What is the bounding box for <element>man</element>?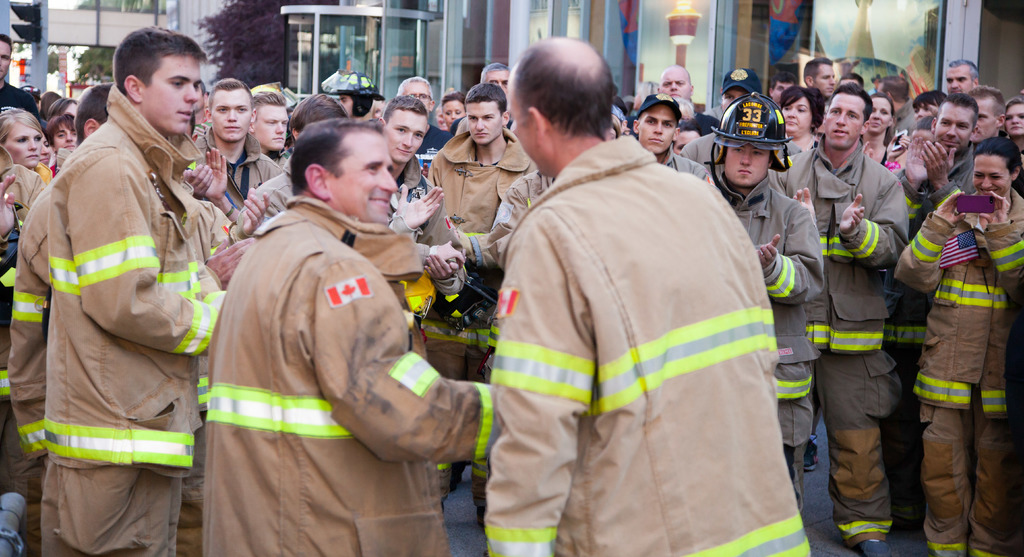
l=877, t=97, r=978, b=531.
